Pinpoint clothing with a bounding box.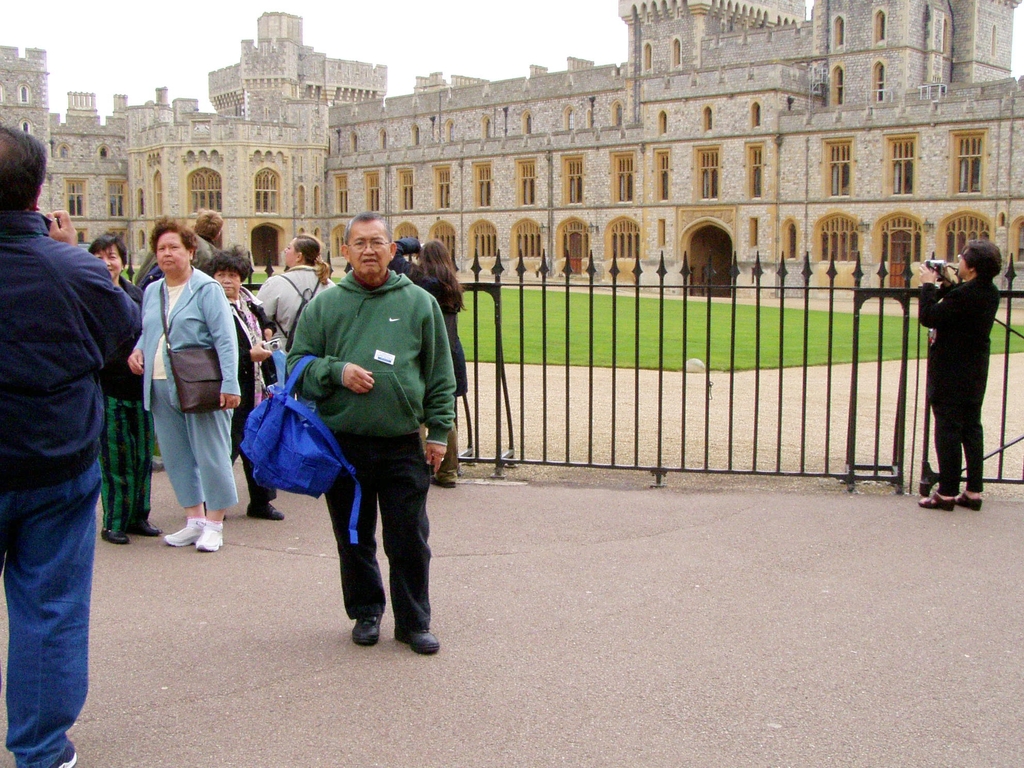
BBox(390, 255, 467, 390).
